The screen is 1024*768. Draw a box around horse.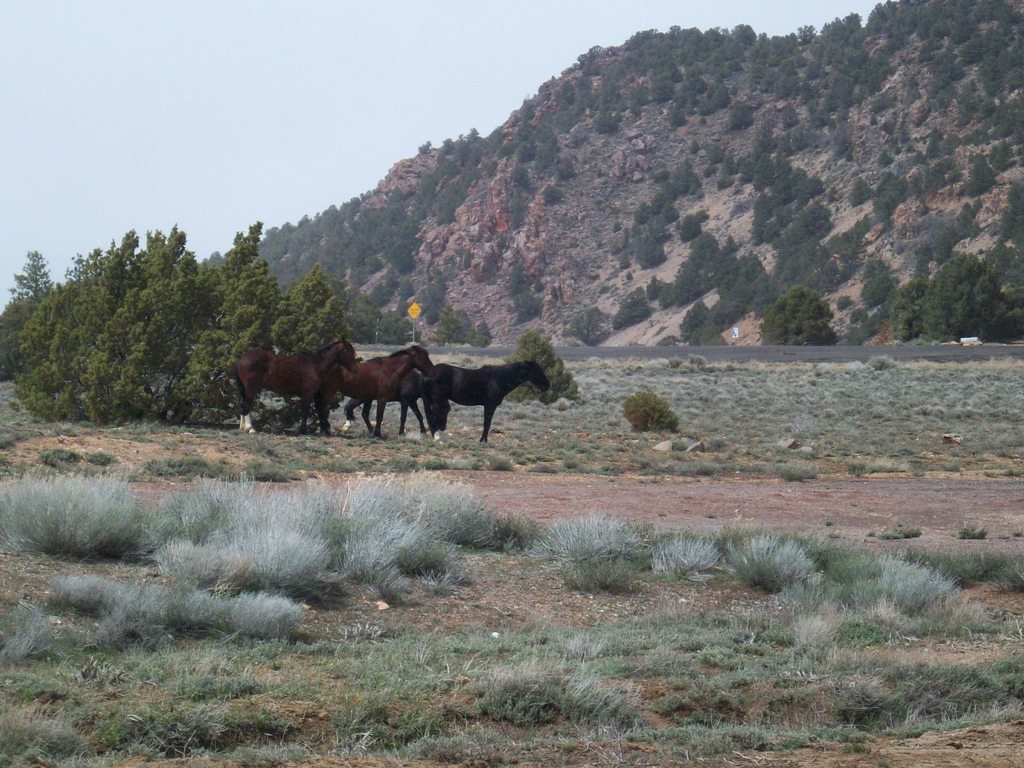
select_region(420, 359, 552, 442).
